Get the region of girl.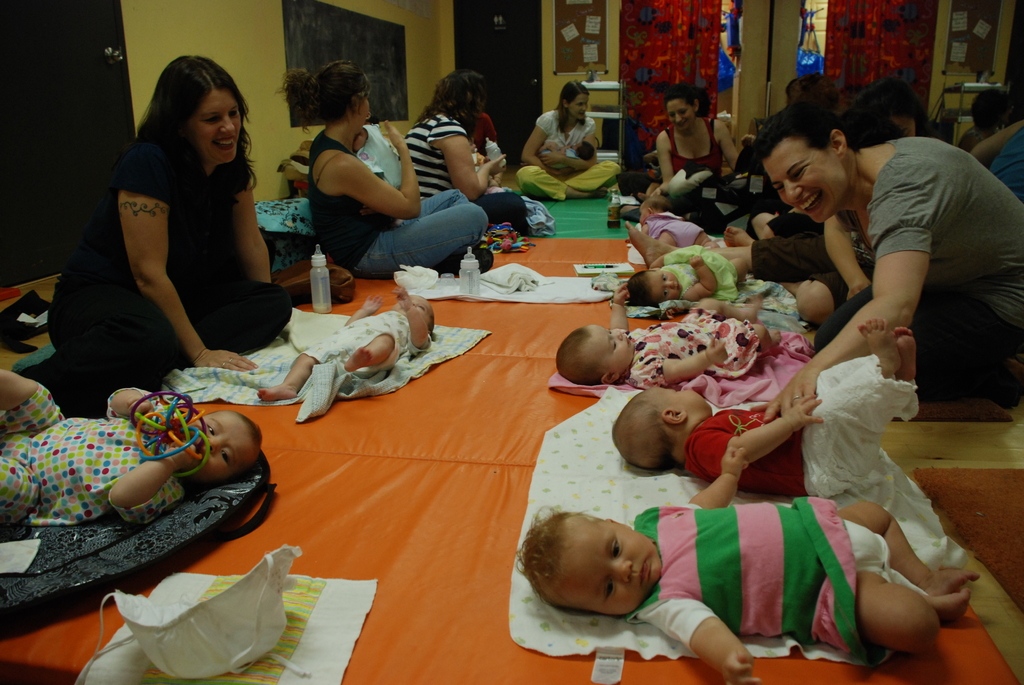
<region>556, 299, 803, 391</region>.
